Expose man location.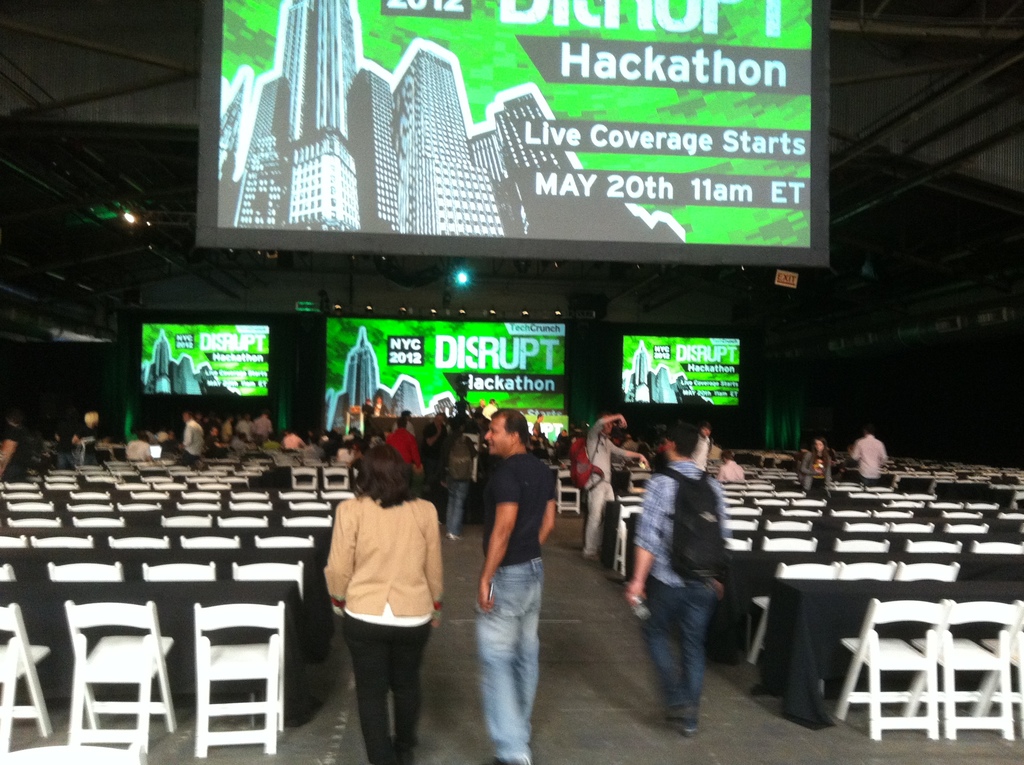
Exposed at [x1=845, y1=426, x2=888, y2=487].
